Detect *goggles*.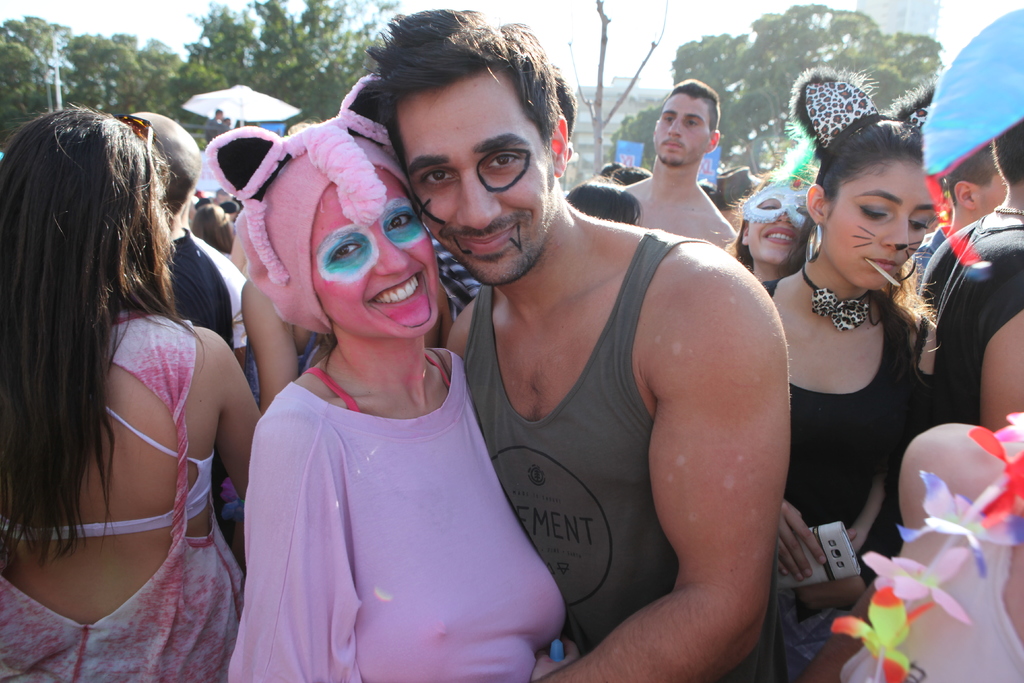
Detected at l=109, t=109, r=157, b=167.
